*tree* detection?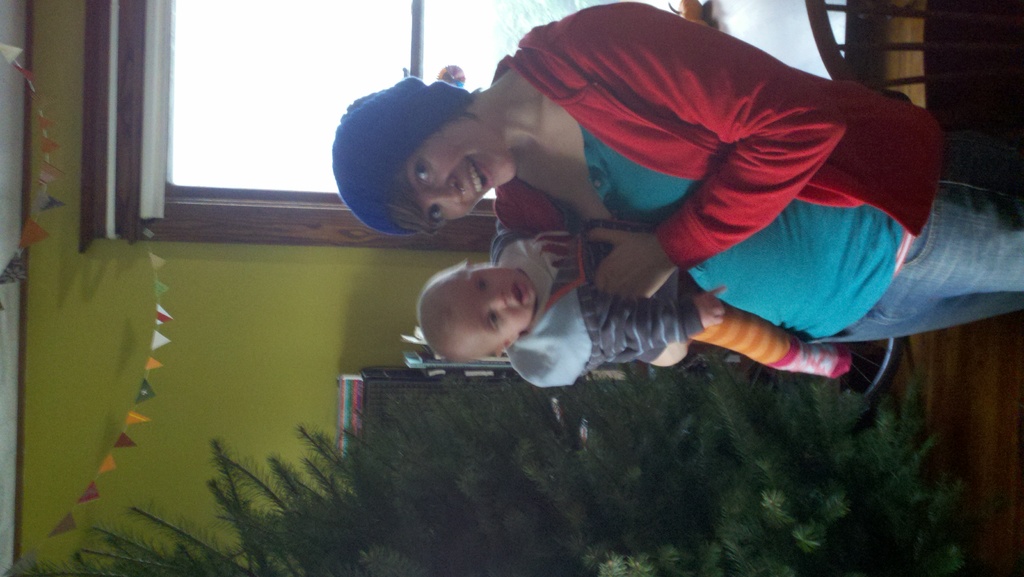
<box>4,394,962,576</box>
